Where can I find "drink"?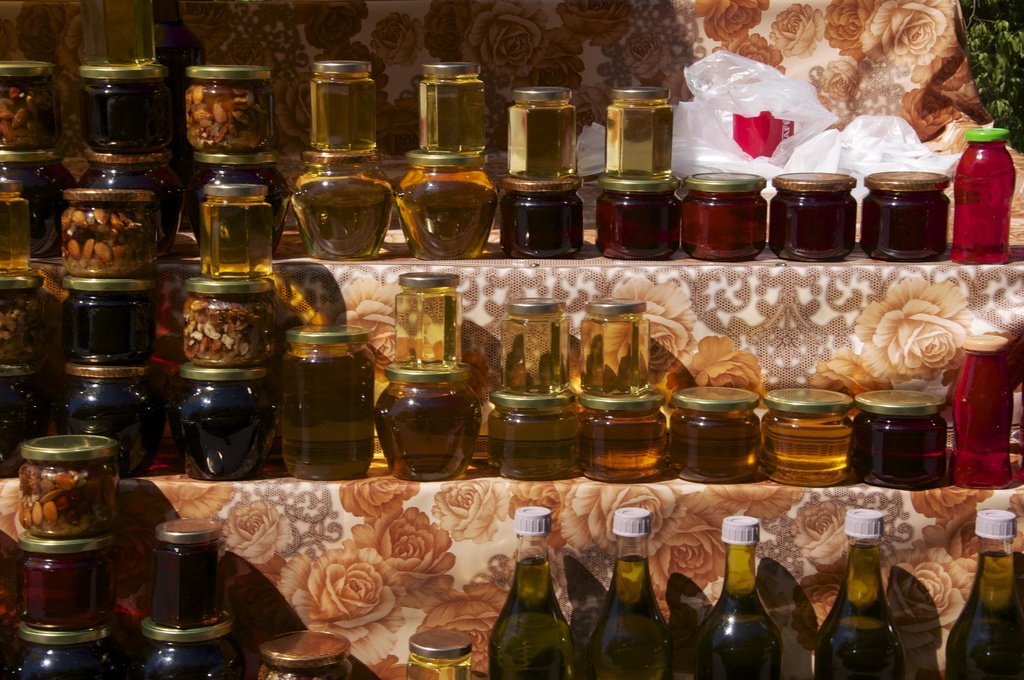
You can find it at (55,369,164,474).
